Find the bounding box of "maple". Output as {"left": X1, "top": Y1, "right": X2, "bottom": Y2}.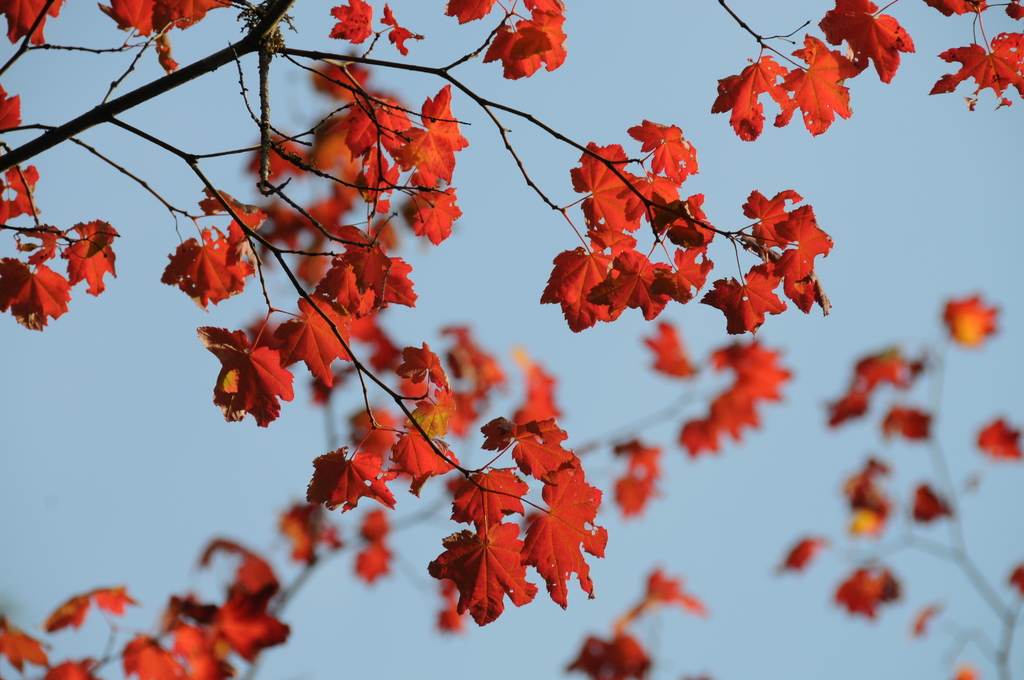
{"left": 502, "top": 88, "right": 833, "bottom": 349}.
